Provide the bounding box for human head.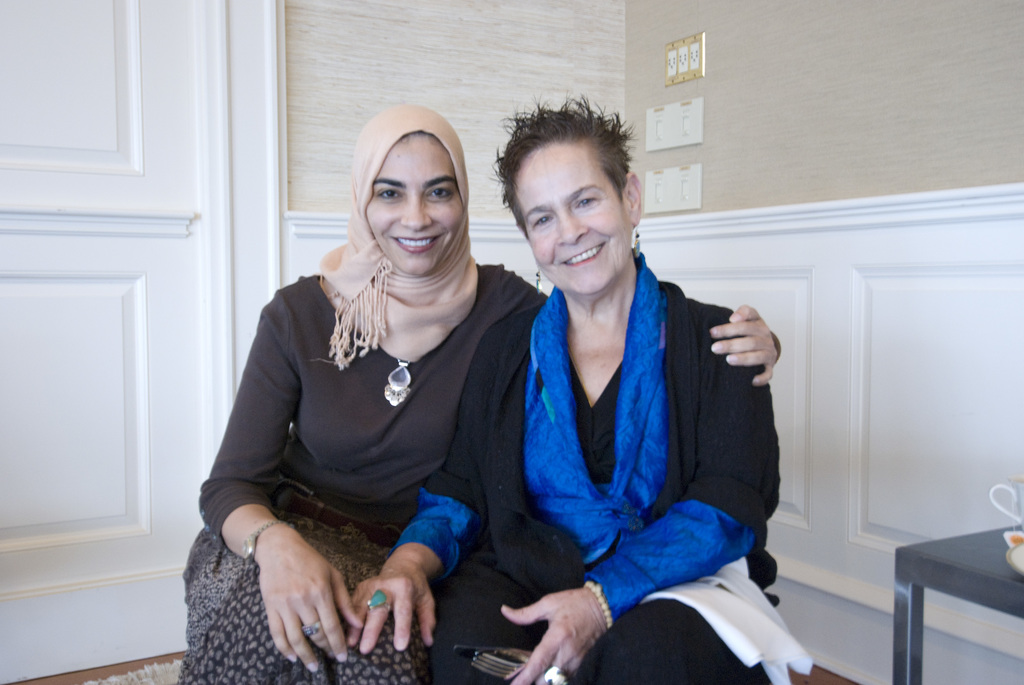
locate(348, 98, 470, 280).
